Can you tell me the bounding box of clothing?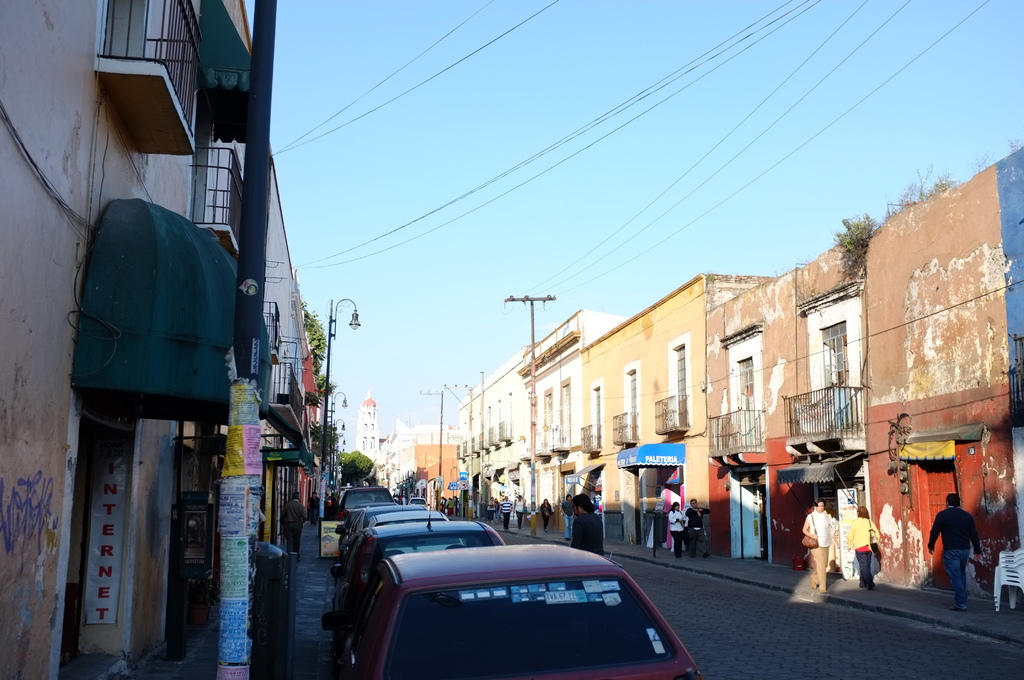
803:503:835:583.
